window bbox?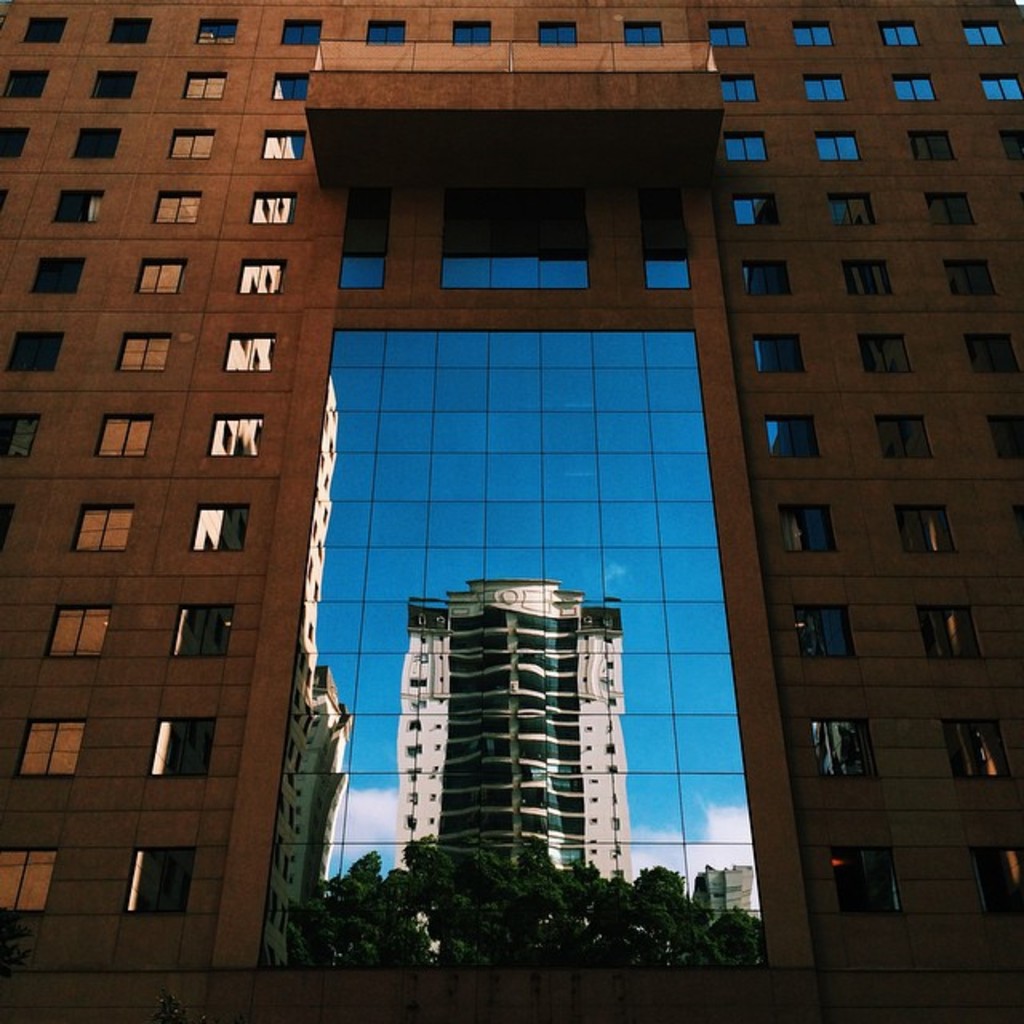
BBox(422, 136, 632, 302)
